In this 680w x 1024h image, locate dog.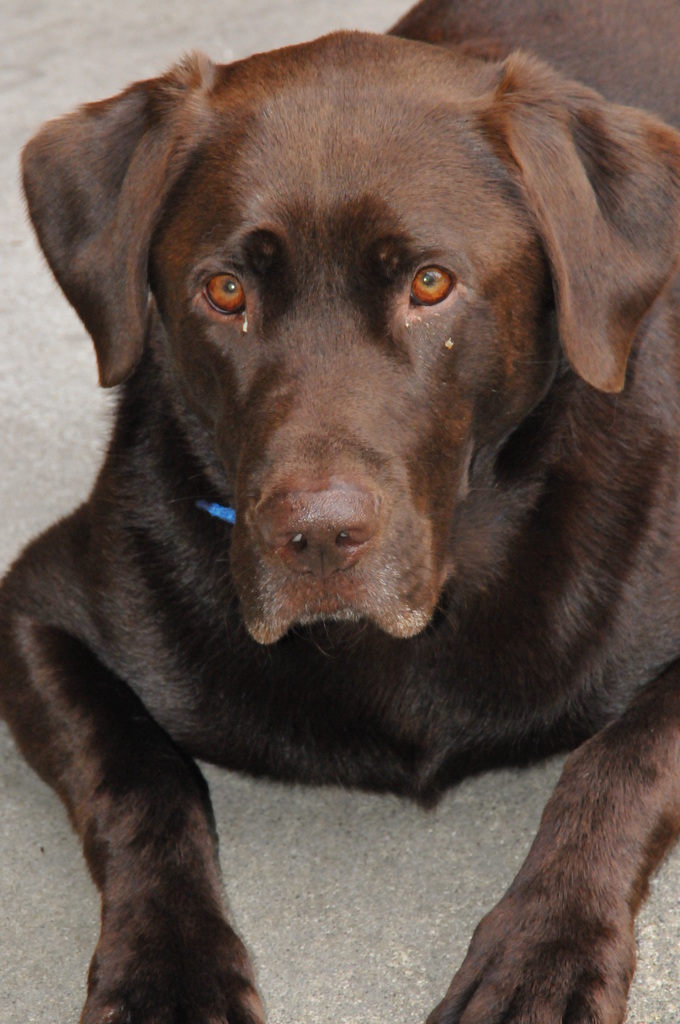
Bounding box: 0:0:679:1023.
